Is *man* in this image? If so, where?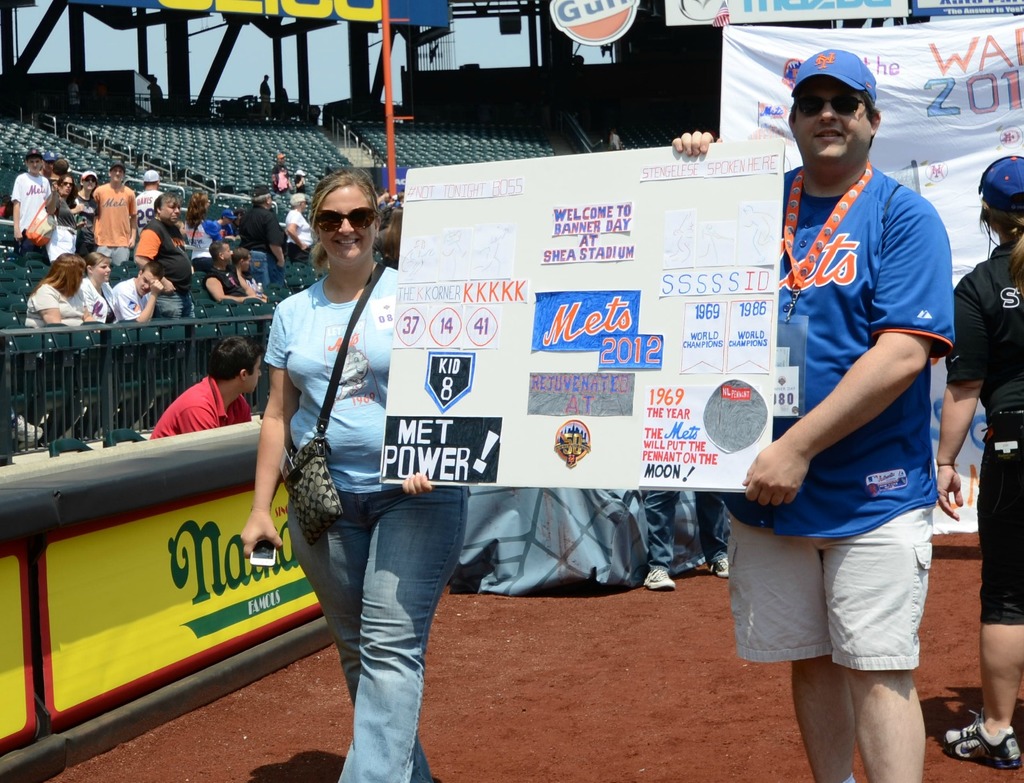
Yes, at 149,337,260,438.
